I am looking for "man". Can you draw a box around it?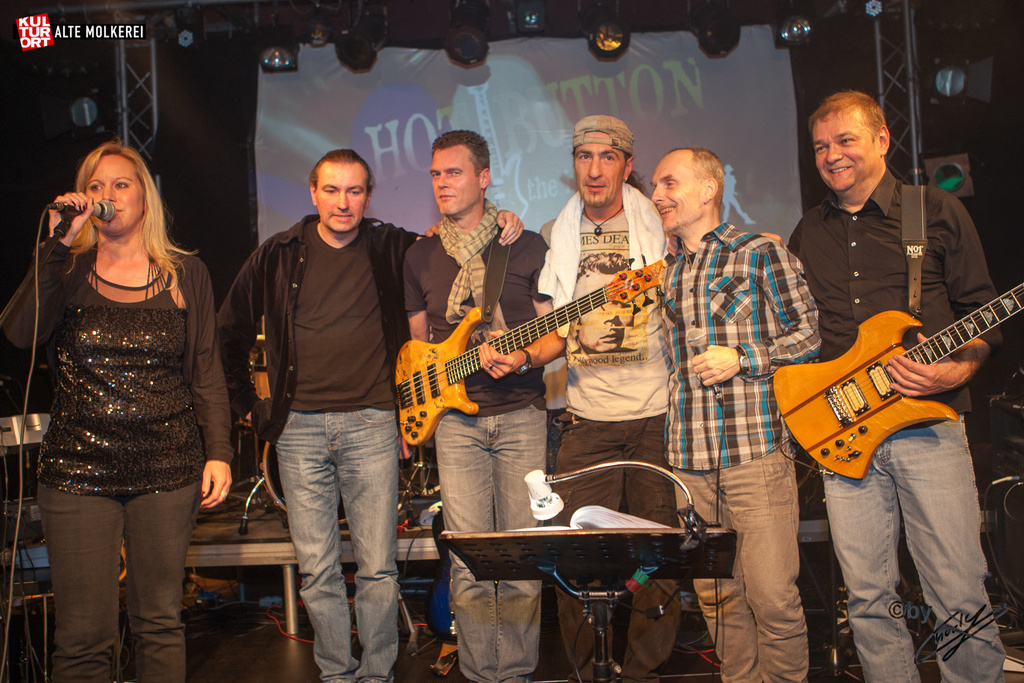
Sure, the bounding box is <box>756,99,1011,583</box>.
